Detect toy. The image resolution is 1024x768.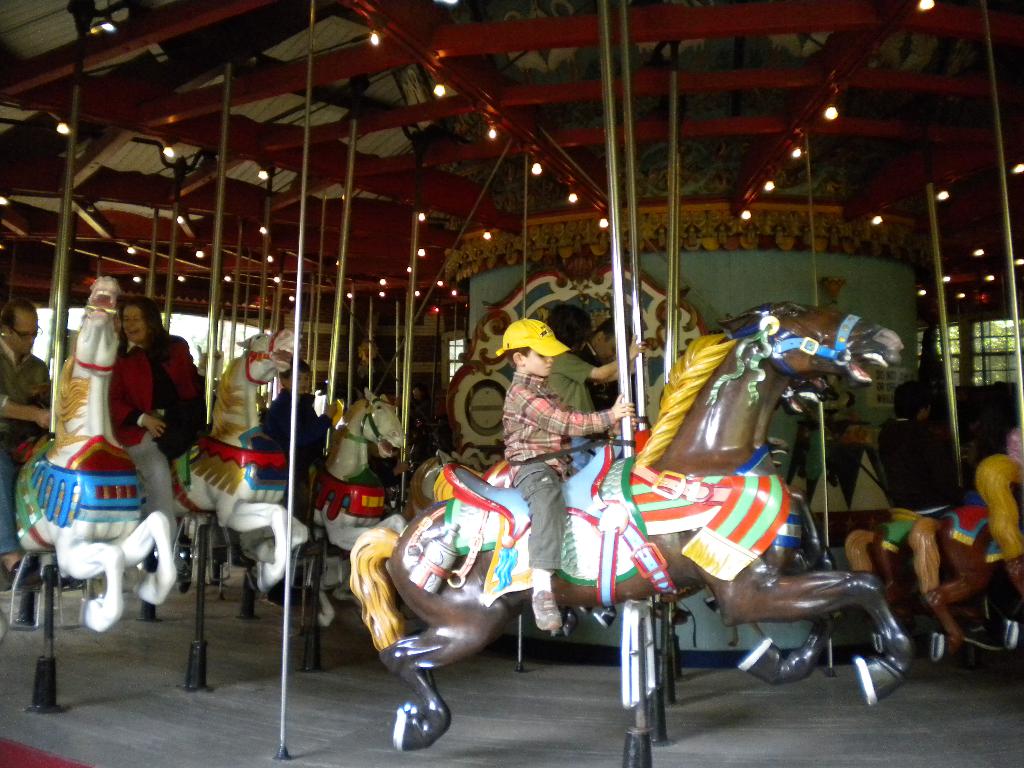
box(181, 328, 314, 589).
